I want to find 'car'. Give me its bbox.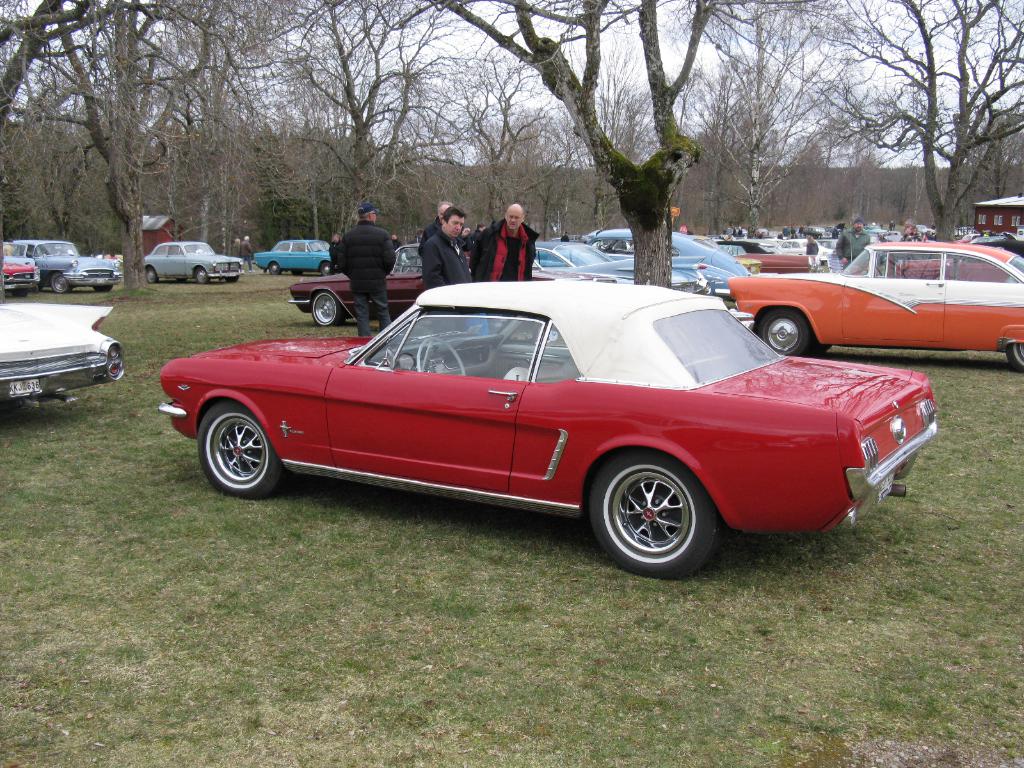
box=[536, 246, 711, 294].
